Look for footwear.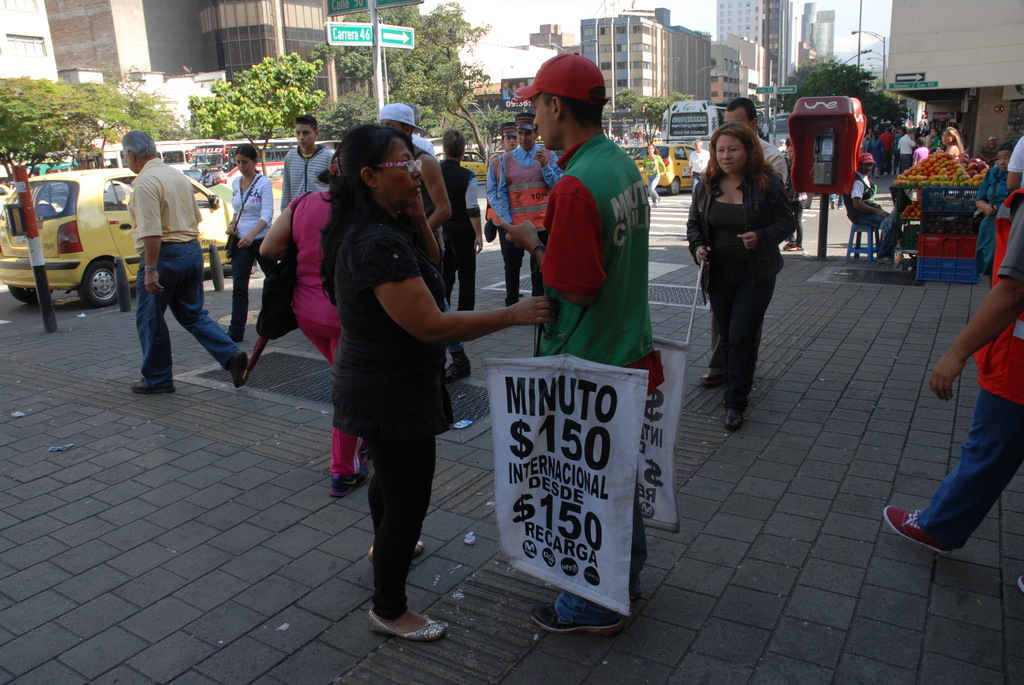
Found: 131,377,174,398.
